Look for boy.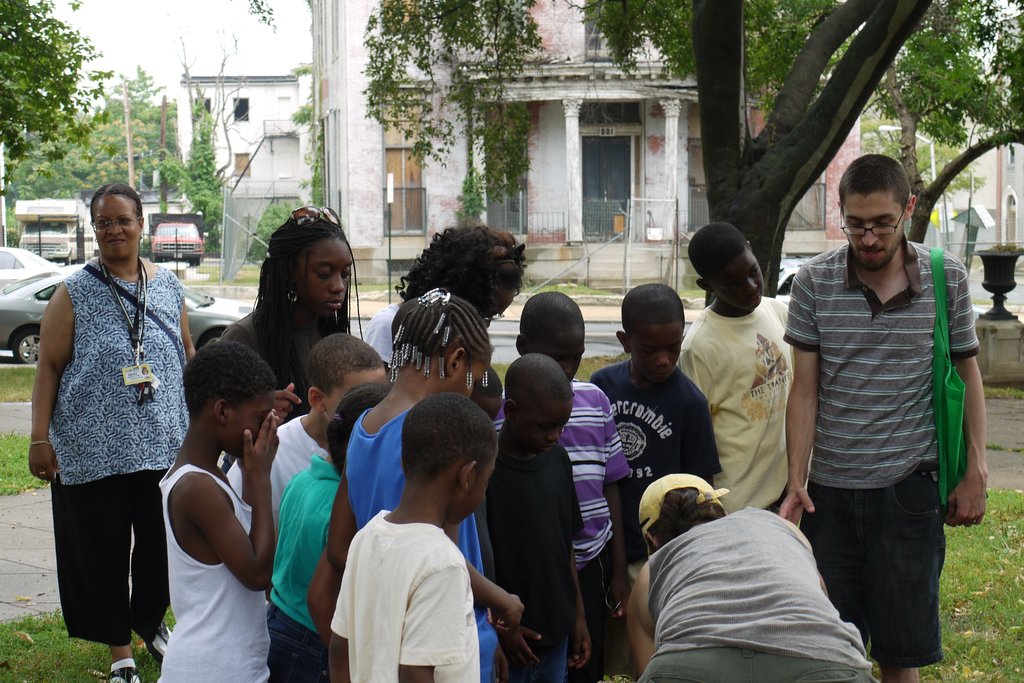
Found: [325,391,499,682].
